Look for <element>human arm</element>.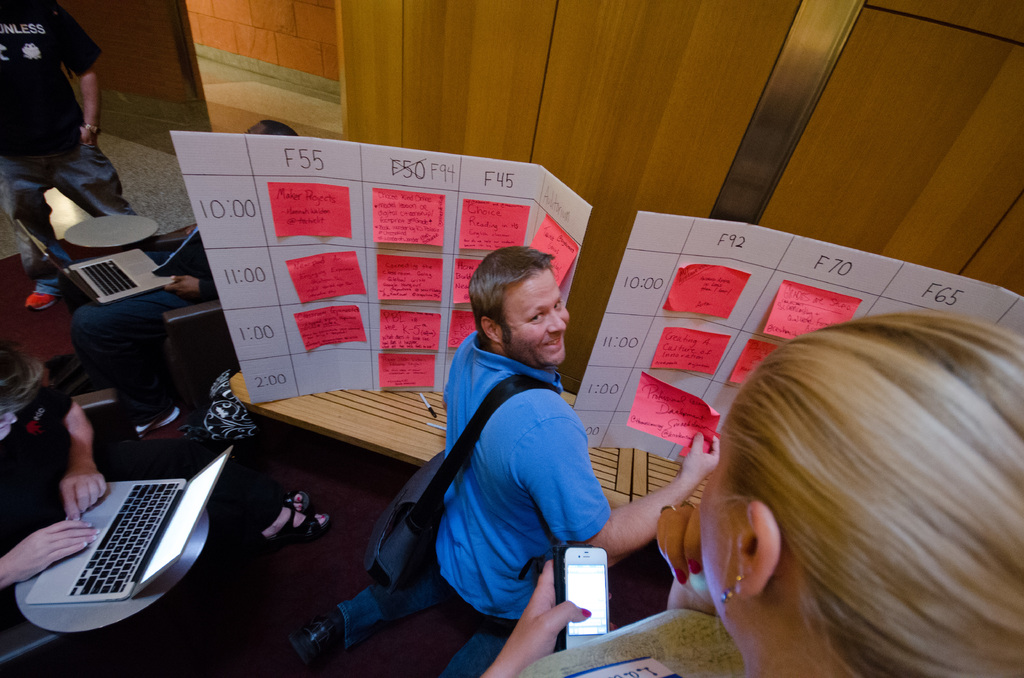
Found: bbox(661, 501, 716, 615).
